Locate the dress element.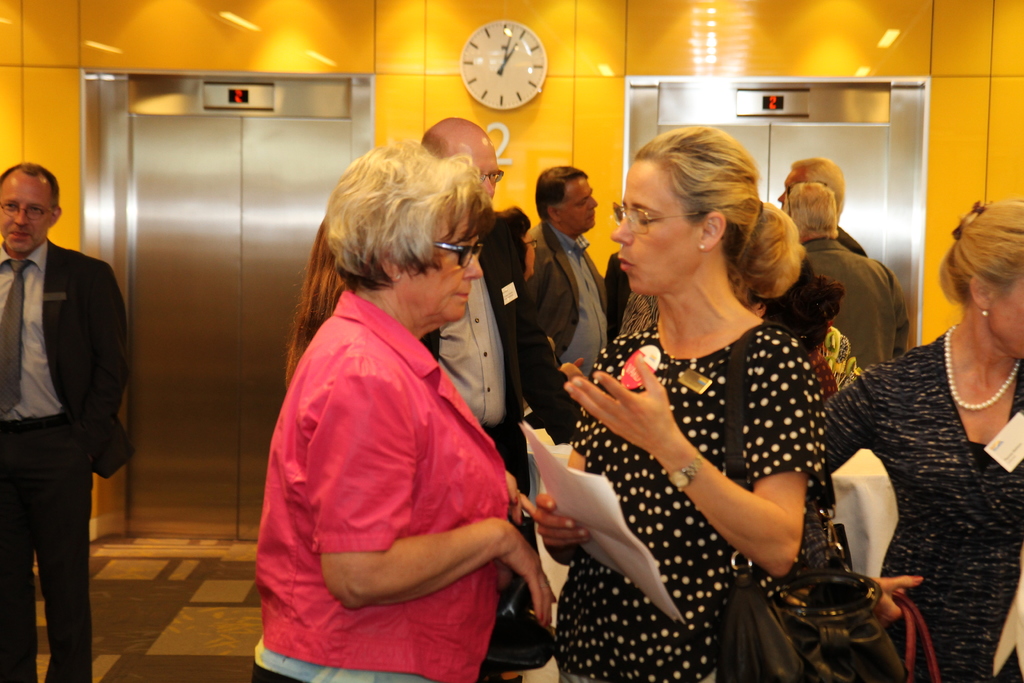
Element bbox: bbox(828, 335, 1023, 682).
